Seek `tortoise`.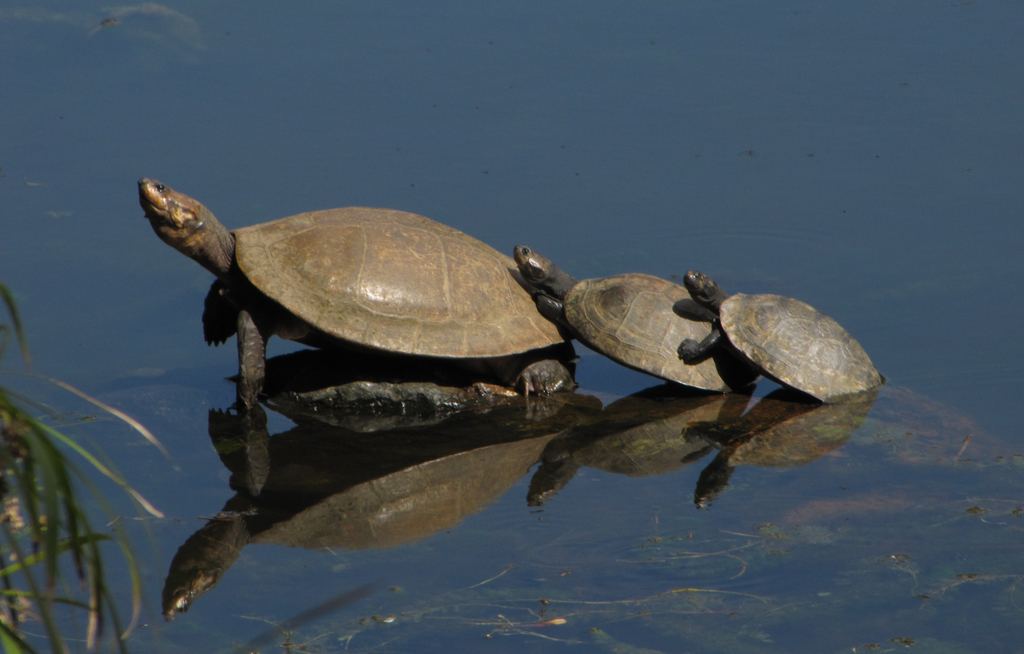
(677,271,887,404).
